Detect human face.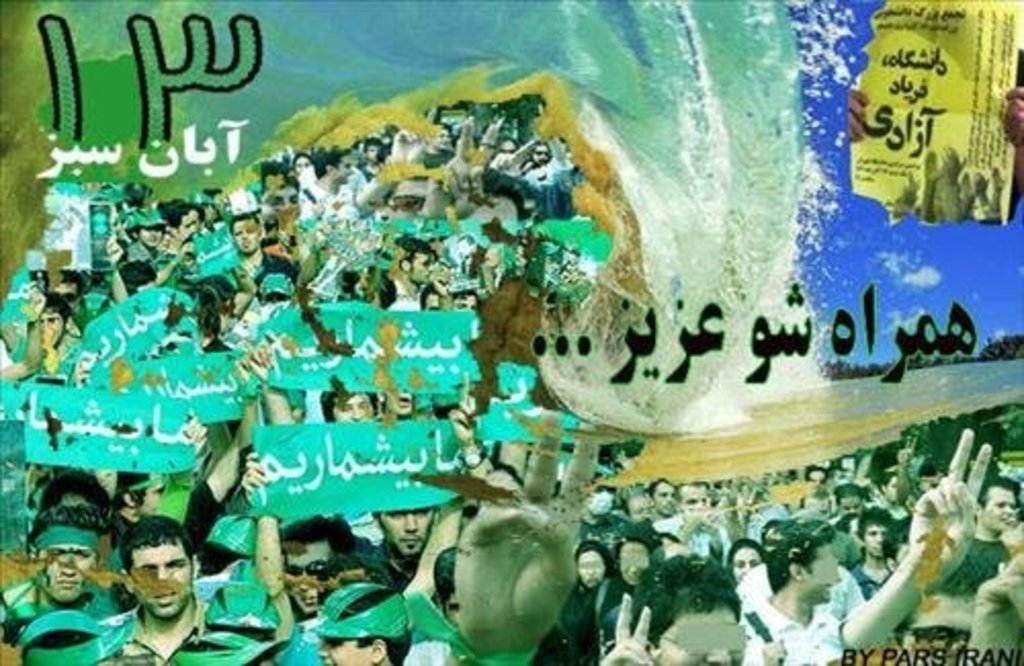
Detected at BBox(580, 463, 1022, 664).
